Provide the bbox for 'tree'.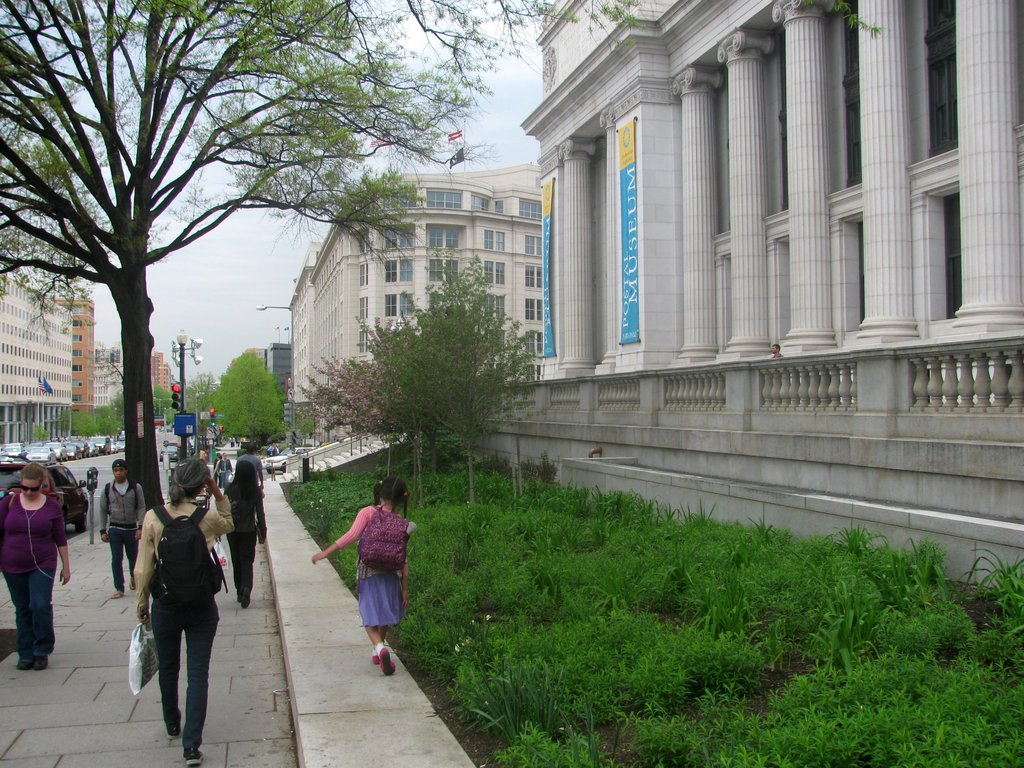
(left=102, top=403, right=123, bottom=436).
